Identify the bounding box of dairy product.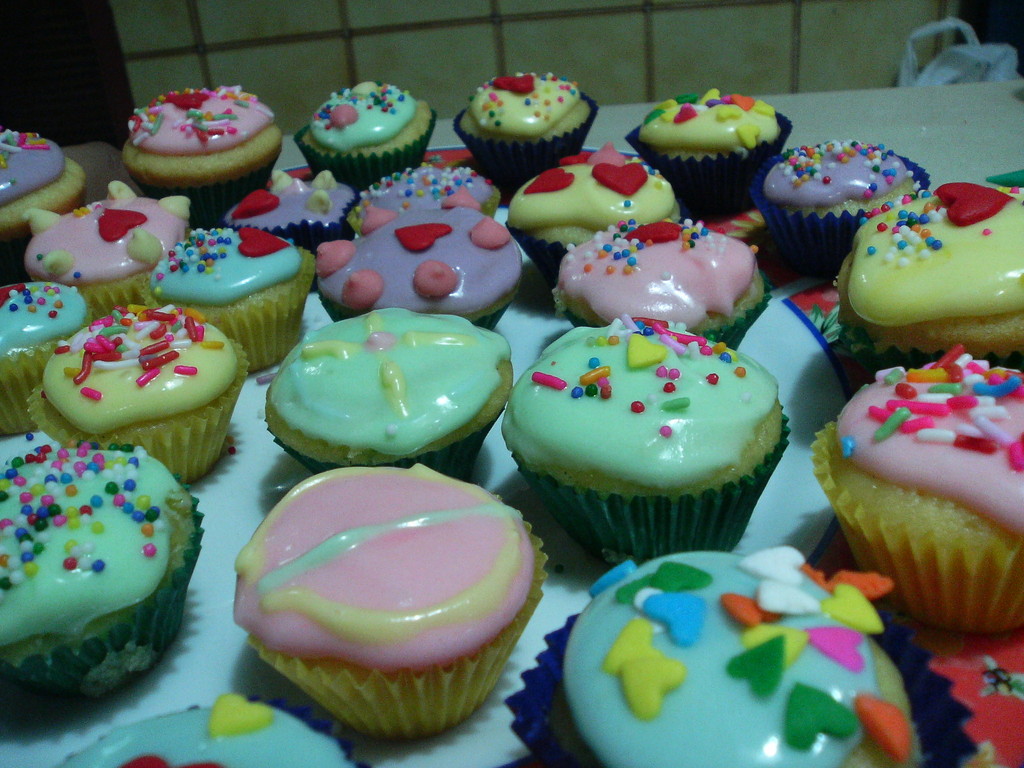
(x1=778, y1=140, x2=911, y2=225).
